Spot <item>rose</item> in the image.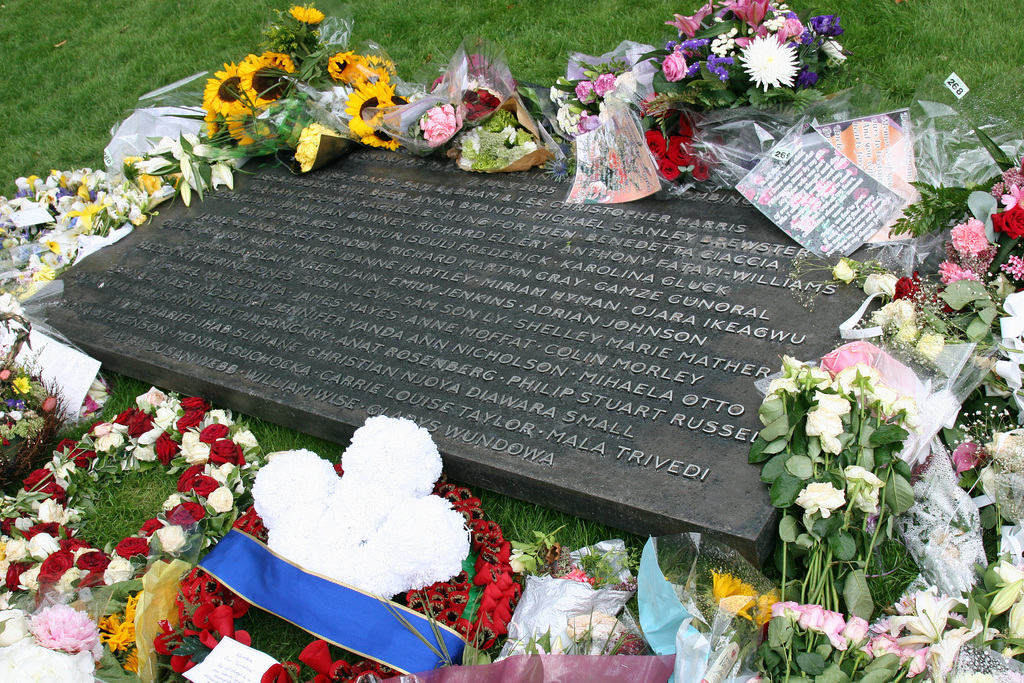
<item>rose</item> found at [x1=660, y1=49, x2=689, y2=82].
